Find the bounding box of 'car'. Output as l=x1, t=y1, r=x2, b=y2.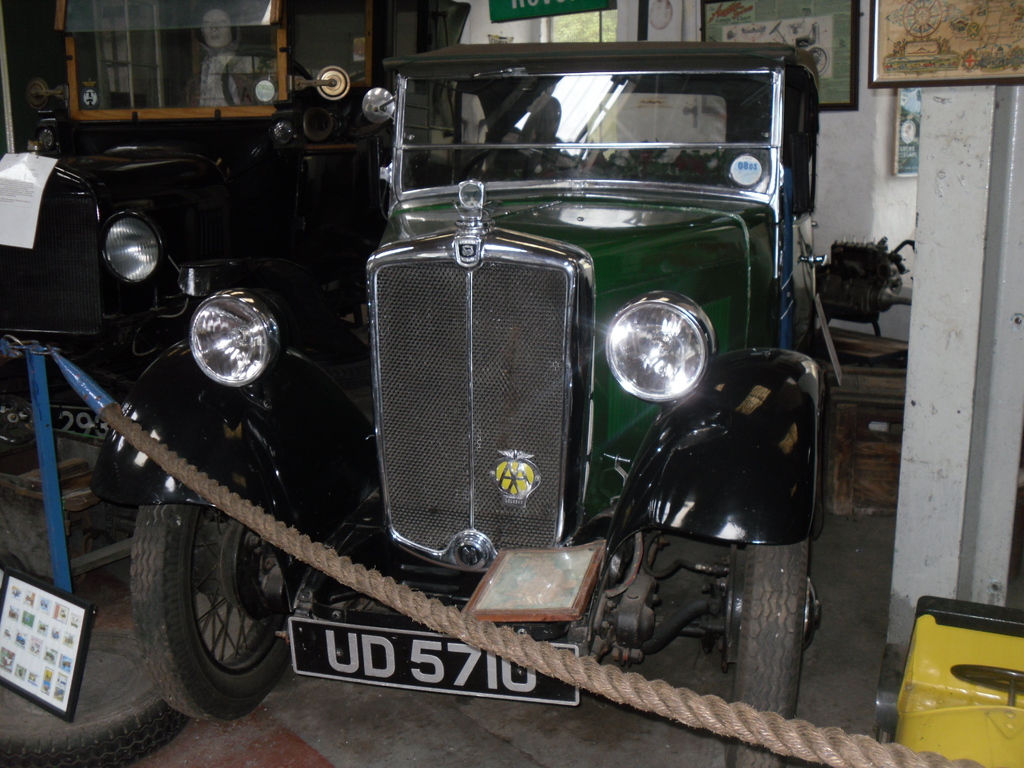
l=31, t=643, r=38, b=653.
